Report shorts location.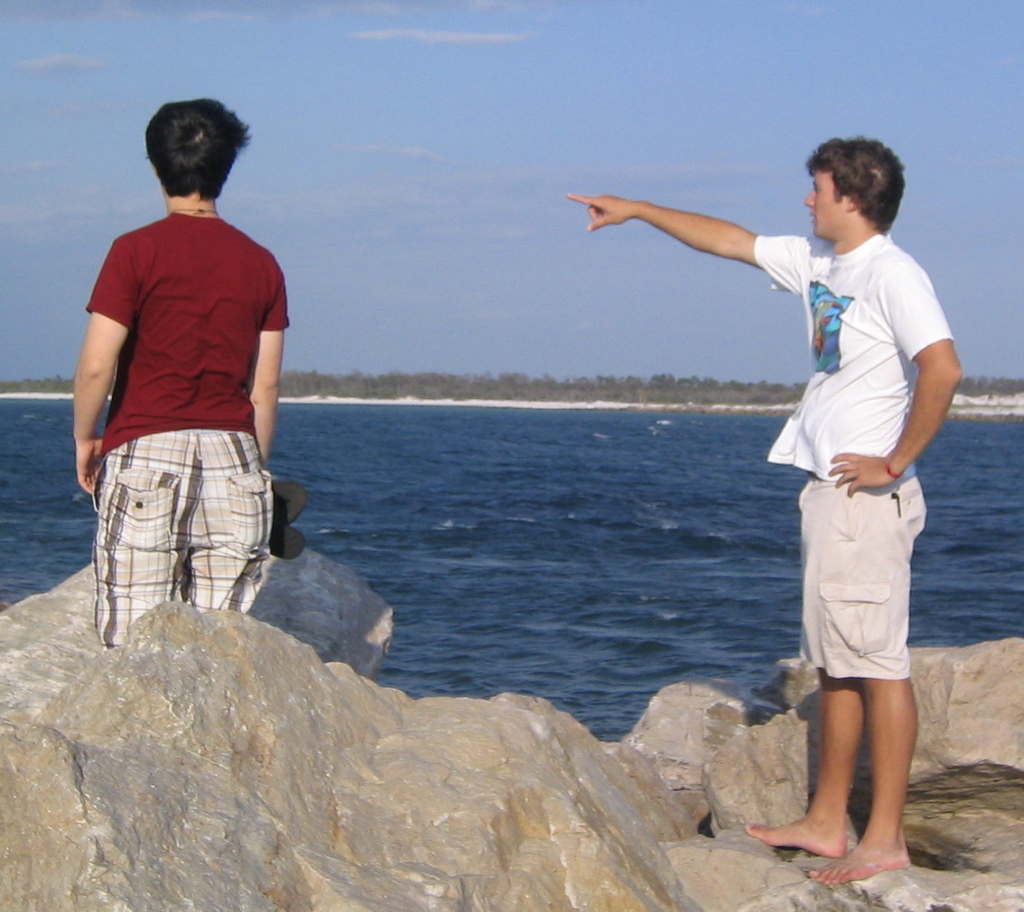
Report: rect(795, 472, 921, 677).
